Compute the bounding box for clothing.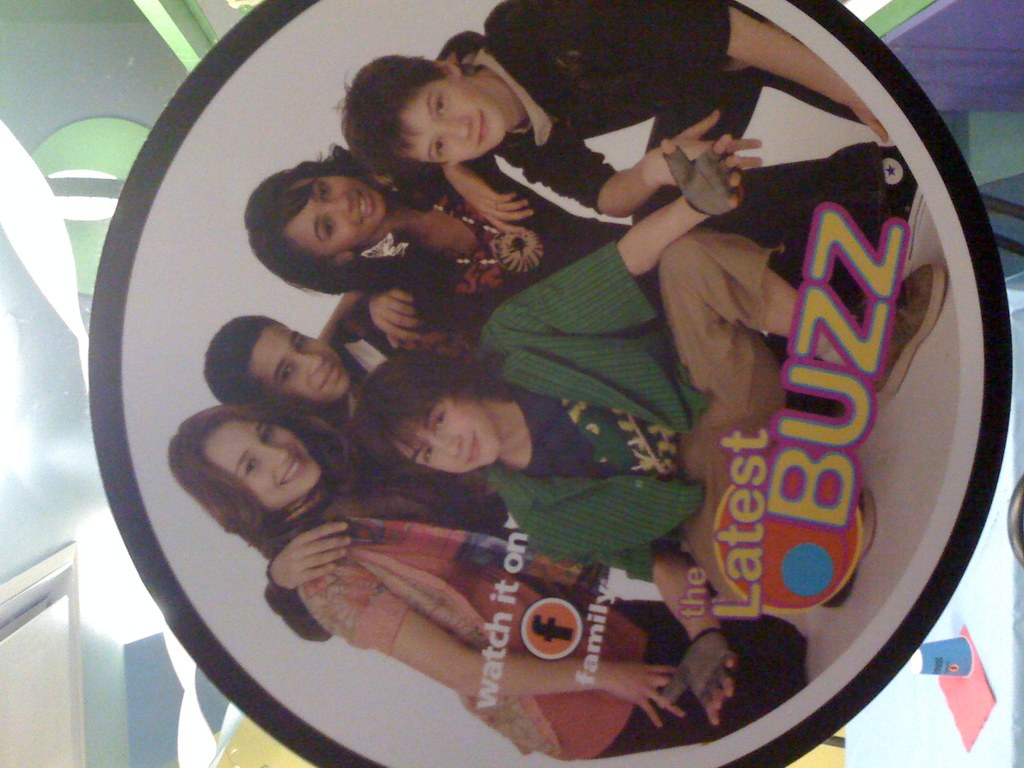
Rect(471, 230, 785, 583).
